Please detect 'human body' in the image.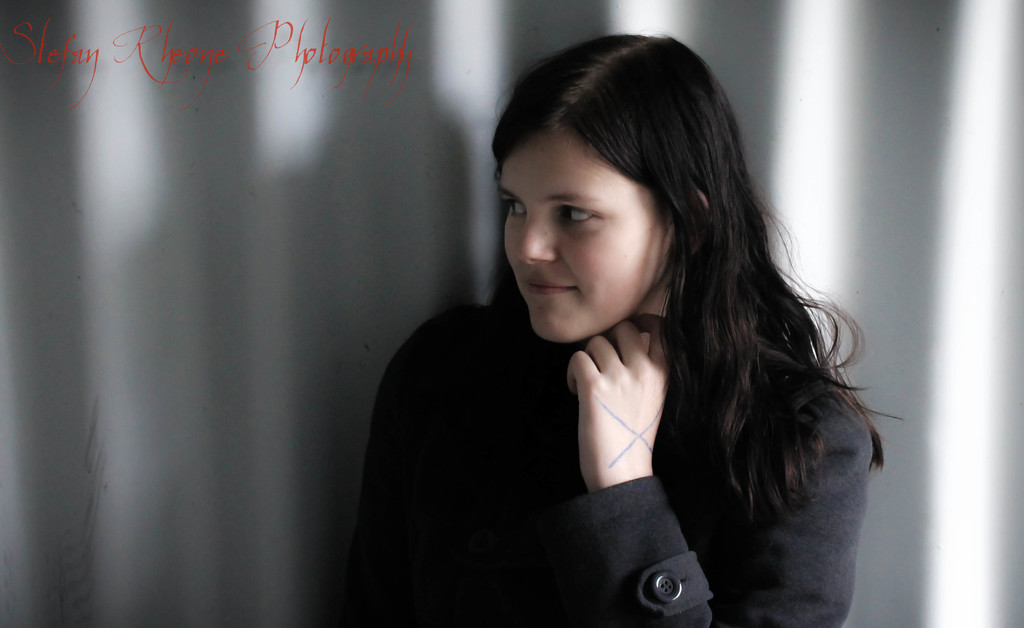
detection(285, 74, 894, 627).
